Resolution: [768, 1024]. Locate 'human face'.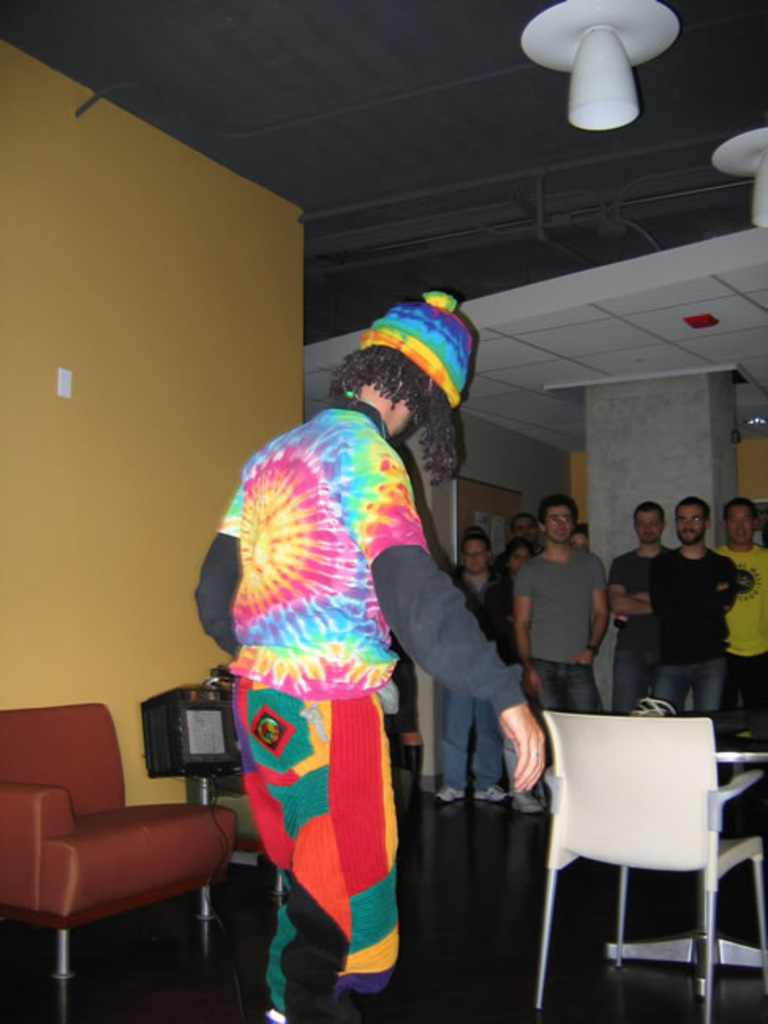
x1=517 y1=550 x2=531 y2=569.
